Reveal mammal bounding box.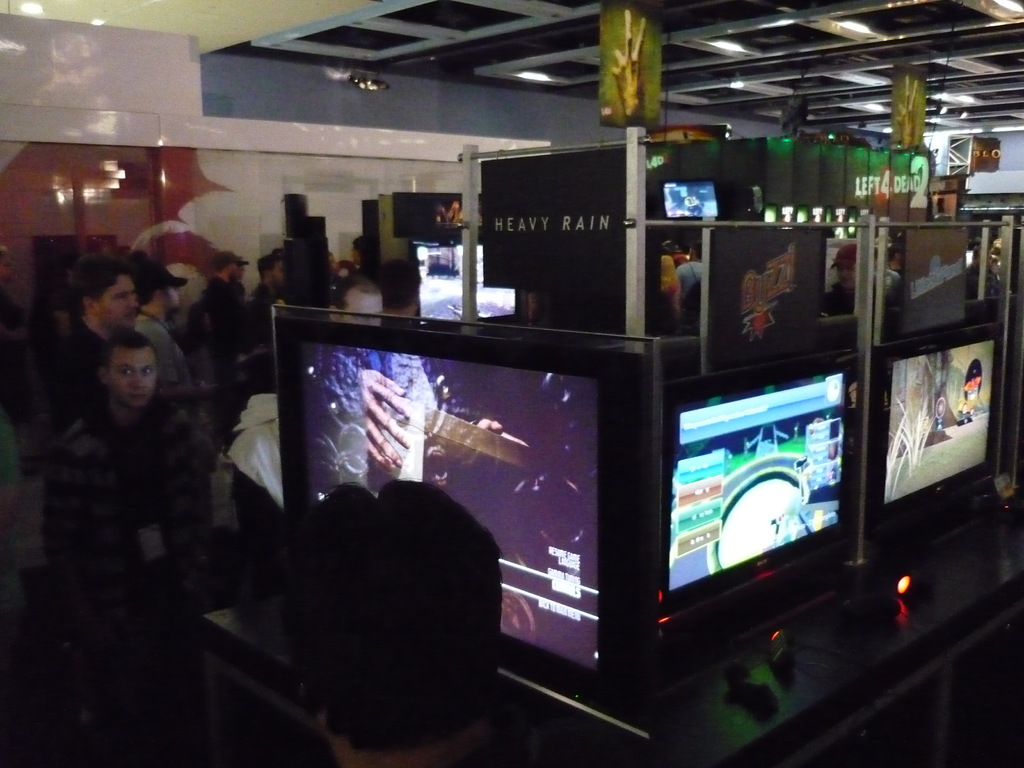
Revealed: select_region(680, 242, 701, 308).
